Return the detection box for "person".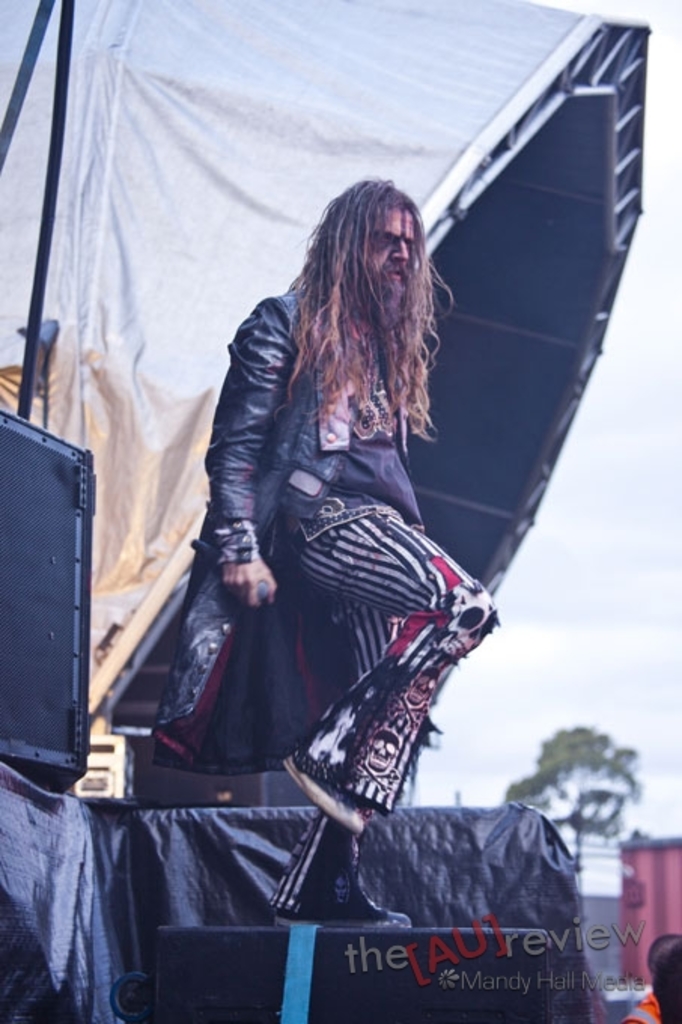
(left=143, top=172, right=501, bottom=923).
